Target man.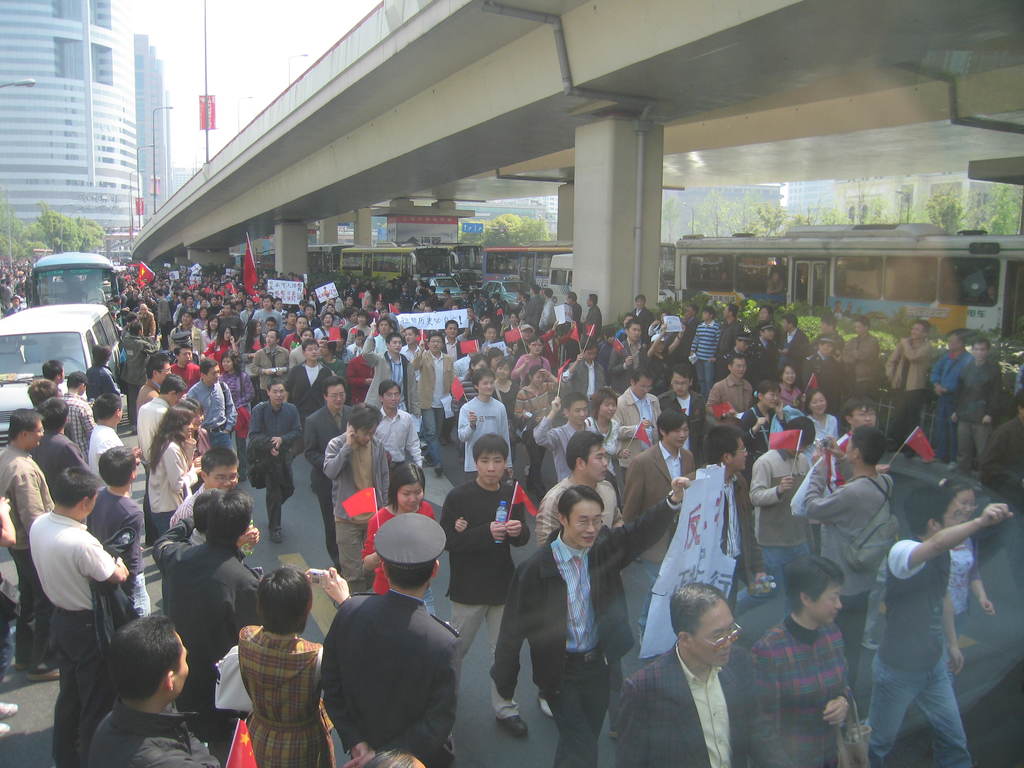
Target region: box=[168, 311, 207, 372].
